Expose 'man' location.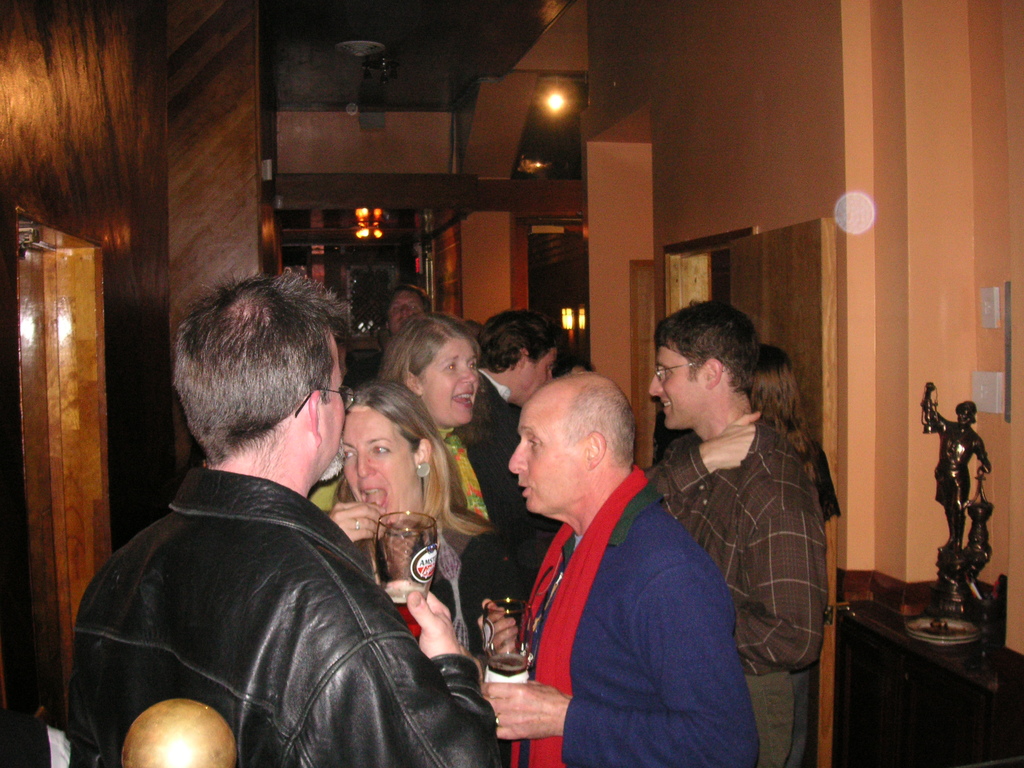
Exposed at (86, 292, 477, 767).
